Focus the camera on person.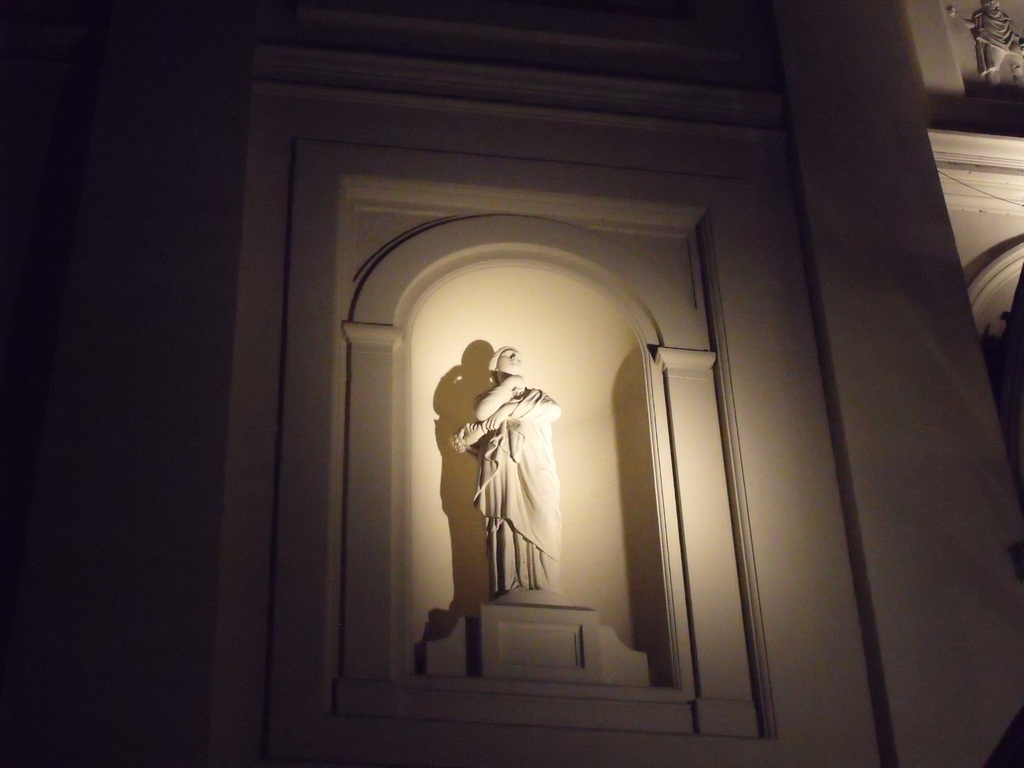
Focus region: <bbox>452, 346, 564, 594</bbox>.
